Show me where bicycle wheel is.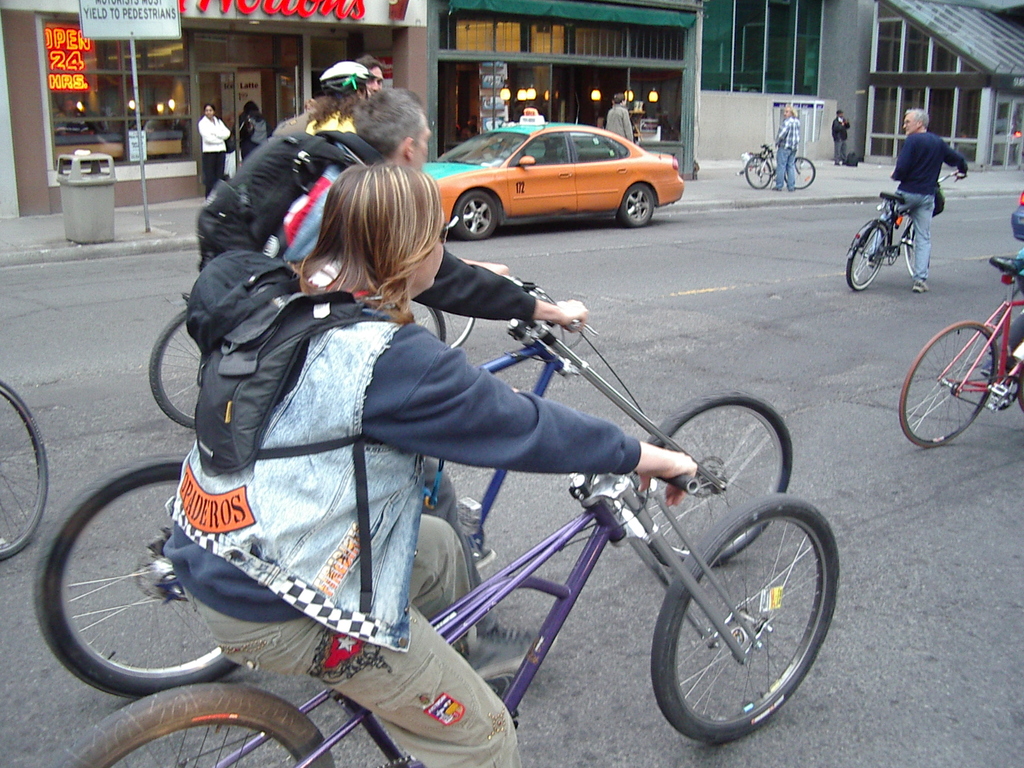
bicycle wheel is at crop(783, 154, 815, 191).
